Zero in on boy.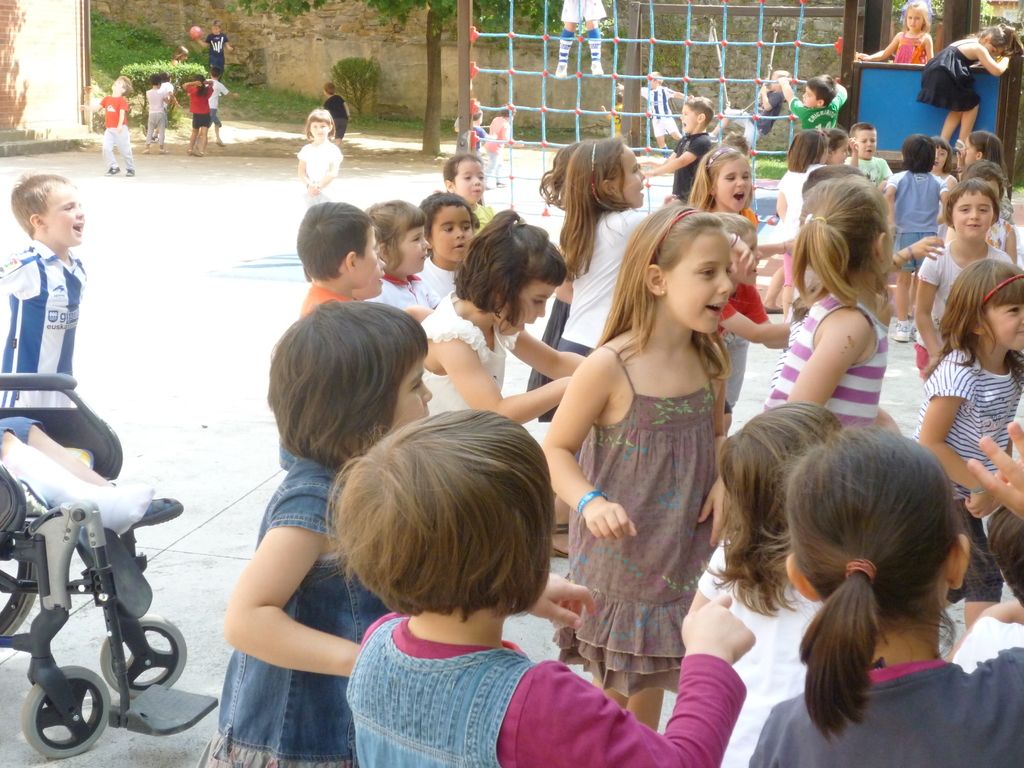
Zeroed in: bbox=[615, 66, 694, 160].
